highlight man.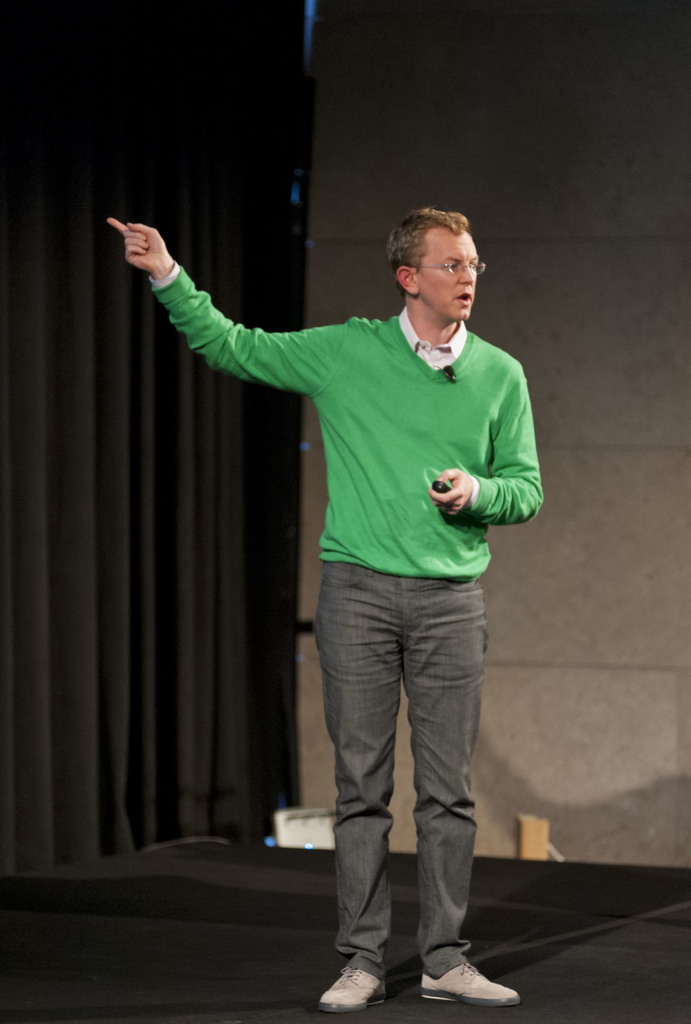
Highlighted region: 167 184 542 952.
